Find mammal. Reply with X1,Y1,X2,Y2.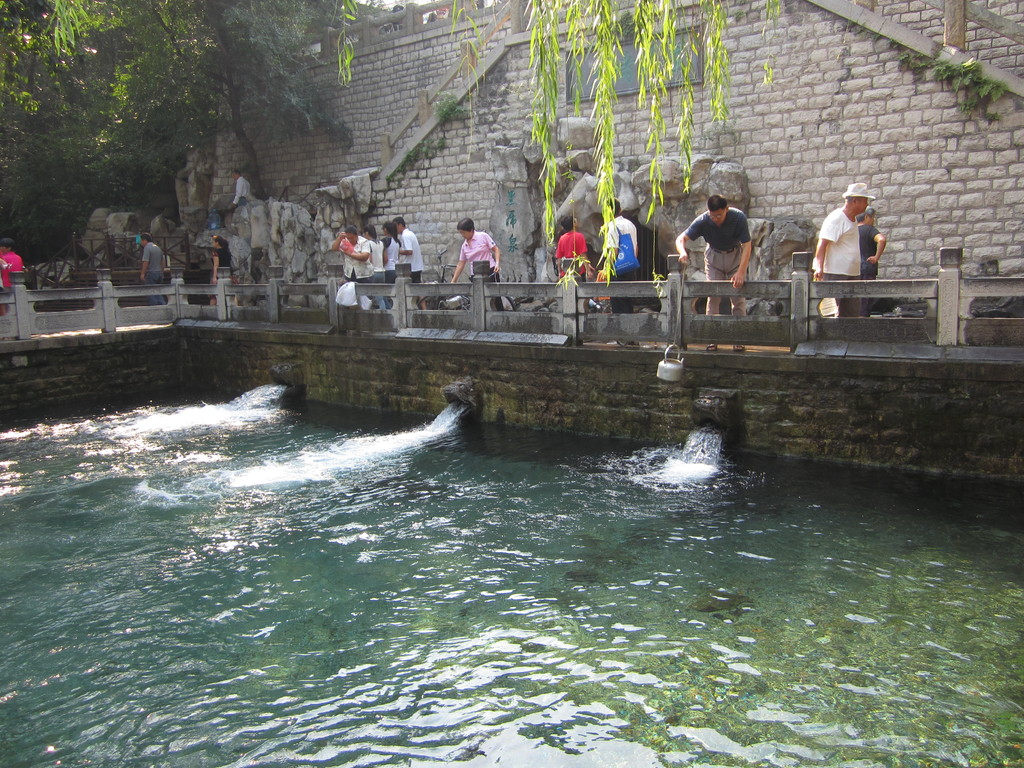
141,232,164,308.
